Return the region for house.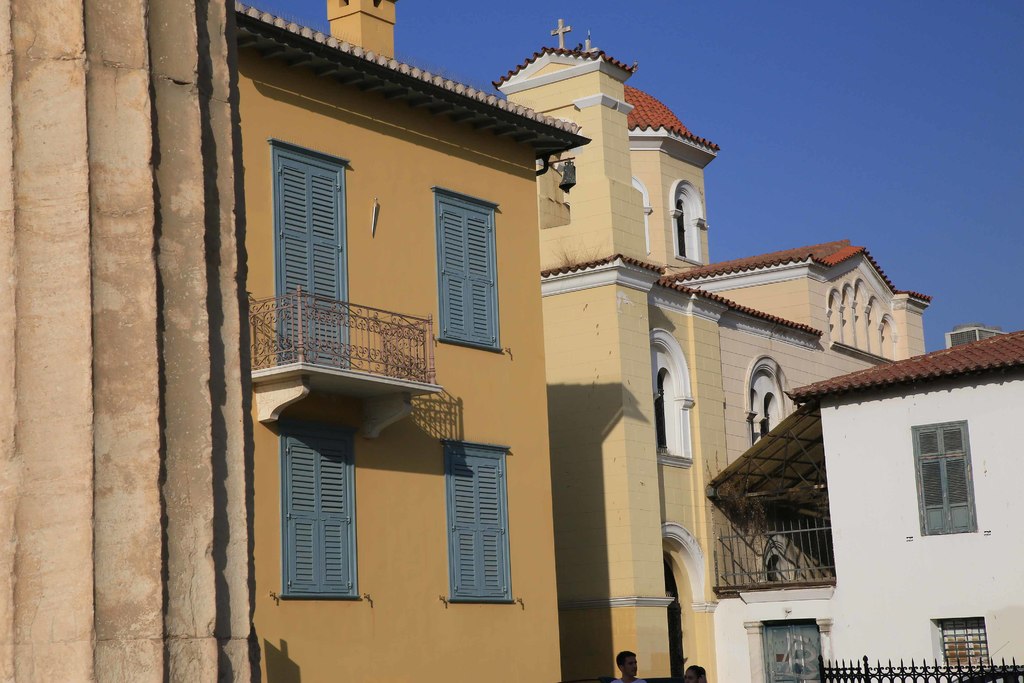
pyautogui.locateOnScreen(697, 325, 1023, 682).
